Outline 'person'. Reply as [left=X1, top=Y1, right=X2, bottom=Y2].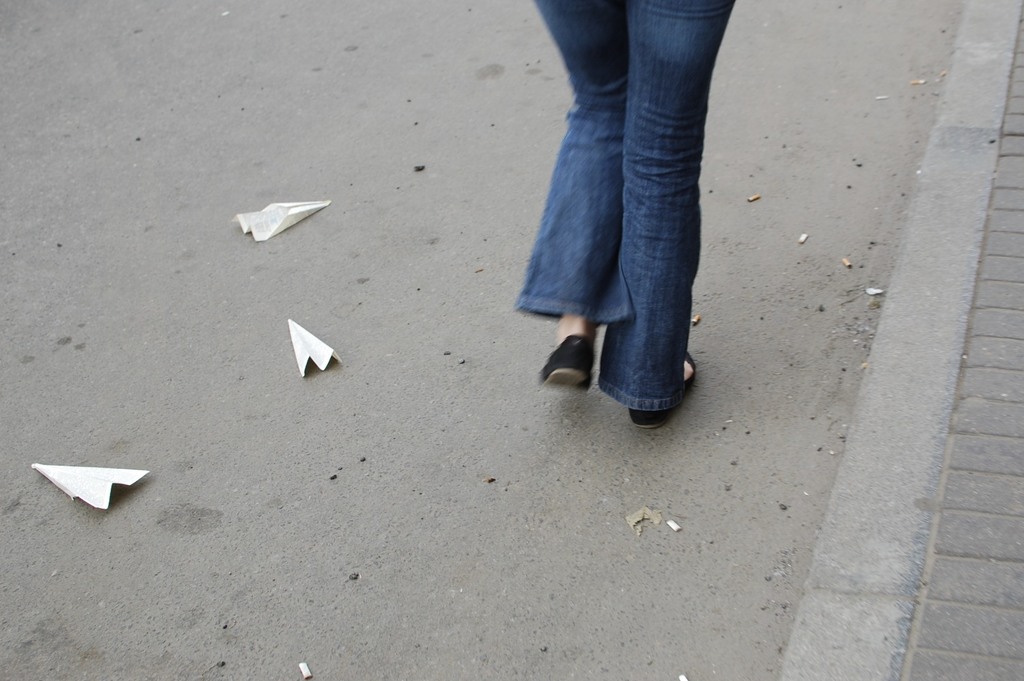
[left=501, top=0, right=755, bottom=409].
